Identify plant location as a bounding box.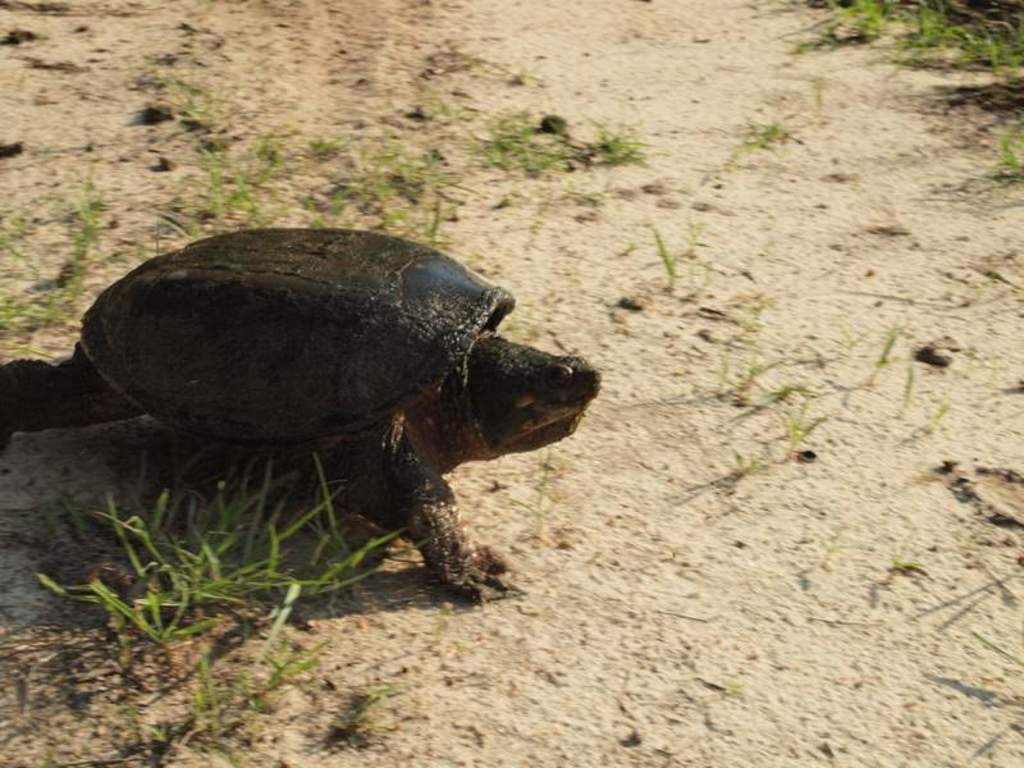
l=892, t=550, r=919, b=572.
